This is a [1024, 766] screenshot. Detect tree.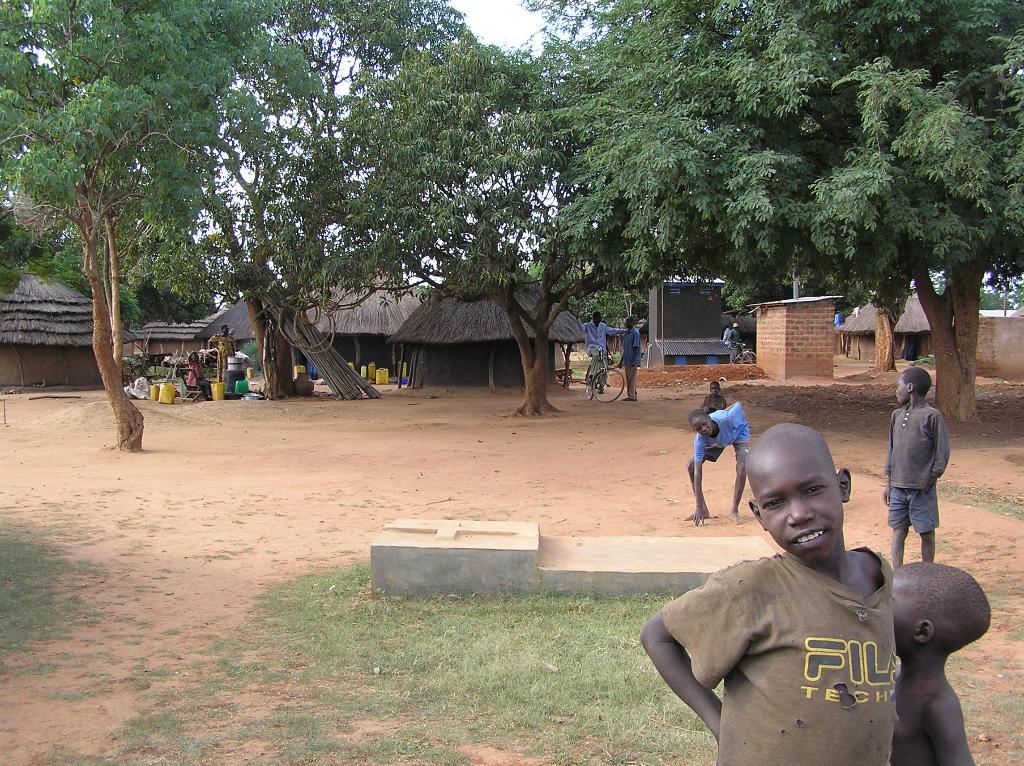
<region>12, 33, 270, 429</region>.
